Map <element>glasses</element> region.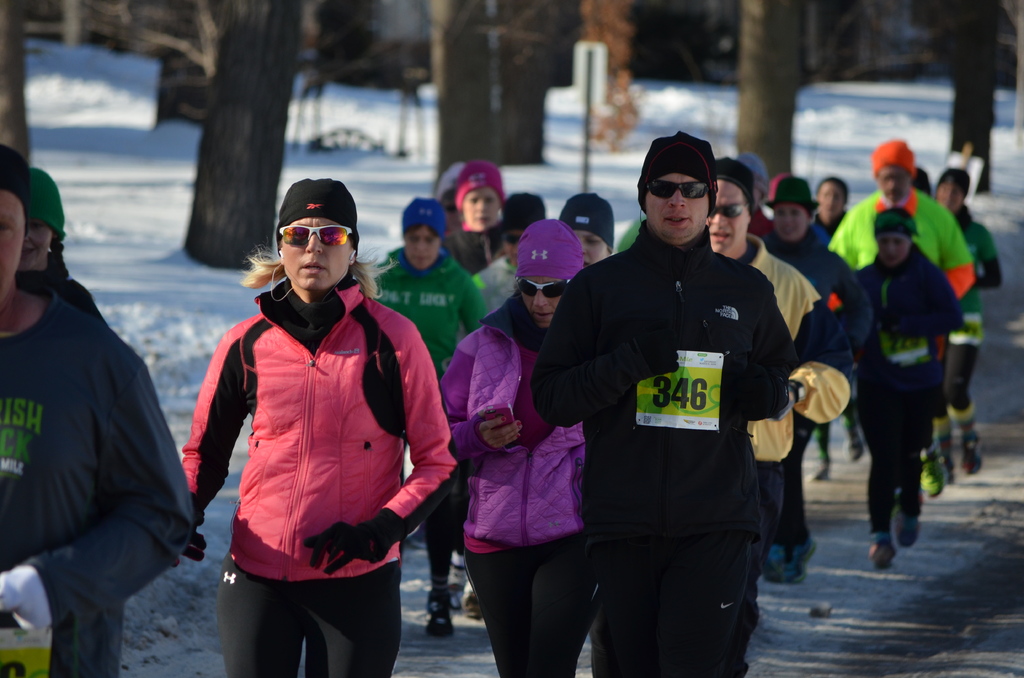
Mapped to crop(703, 198, 751, 221).
